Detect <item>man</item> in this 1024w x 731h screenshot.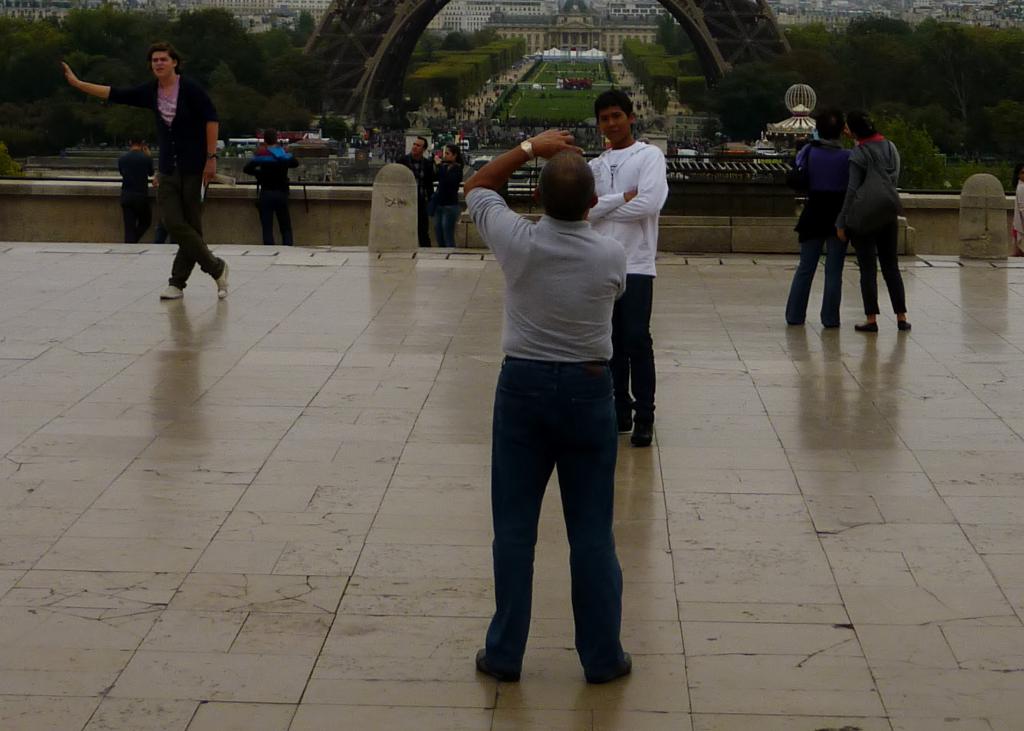
Detection: 118,132,154,242.
